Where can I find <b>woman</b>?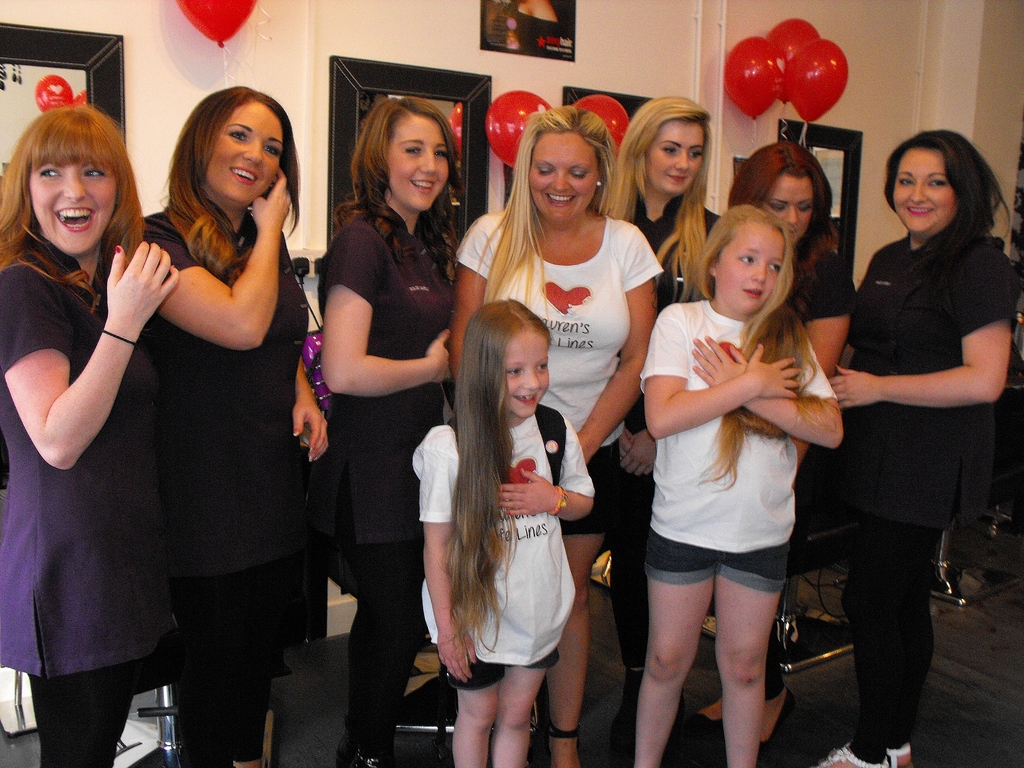
You can find it at <region>0, 102, 184, 767</region>.
